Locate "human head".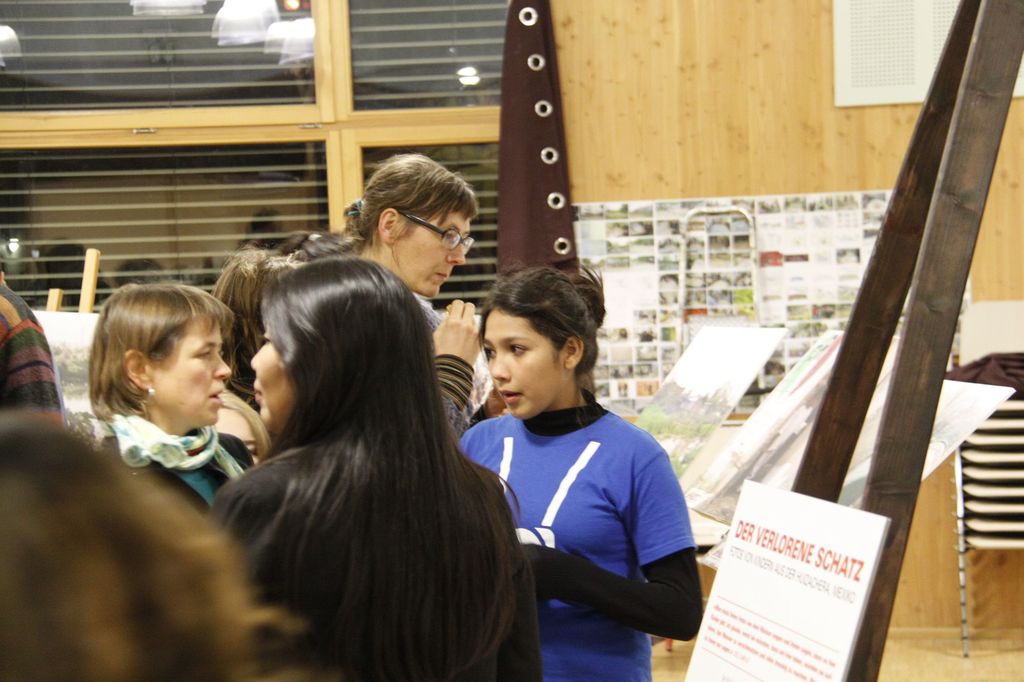
Bounding box: [x1=467, y1=275, x2=605, y2=419].
